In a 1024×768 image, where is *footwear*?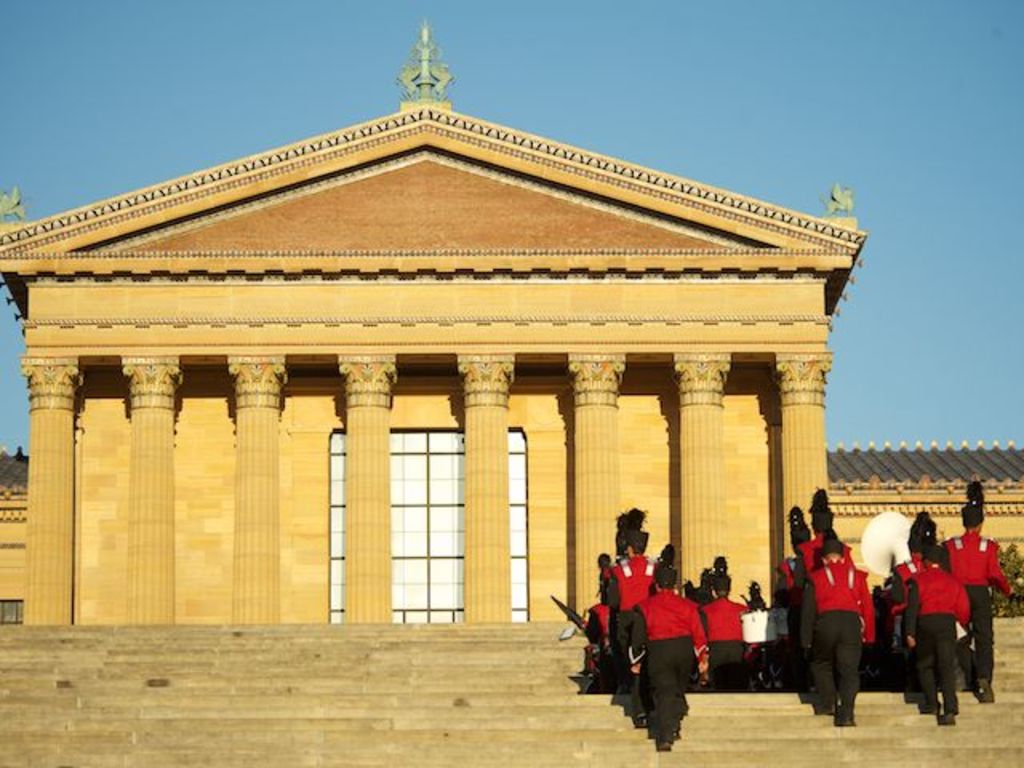
974 675 995 702.
